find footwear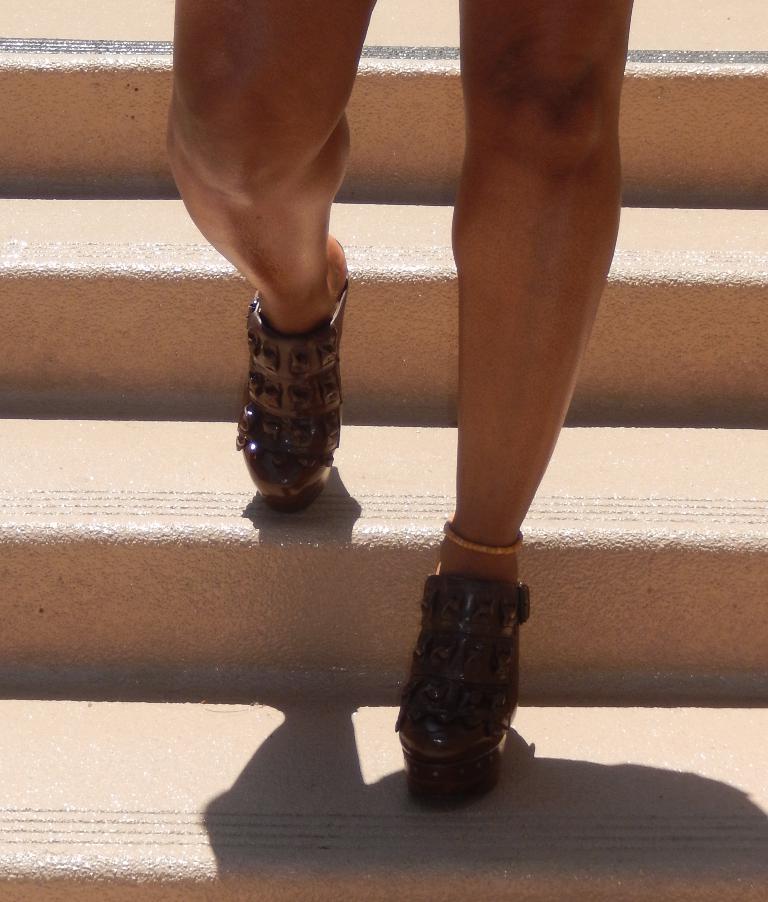
(224, 284, 350, 529)
